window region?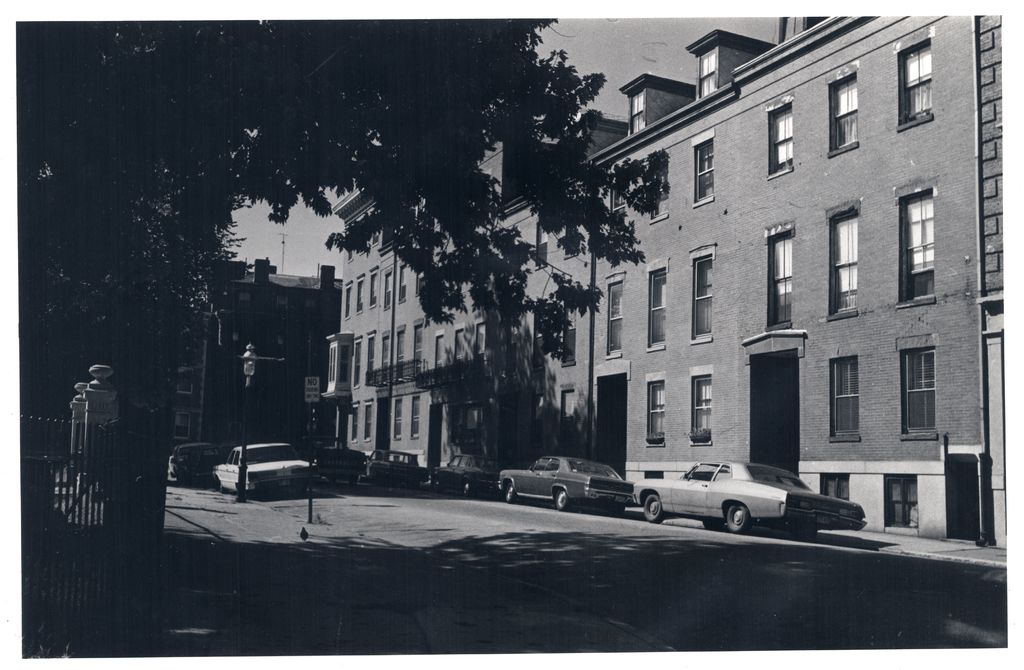
476/320/495/382
